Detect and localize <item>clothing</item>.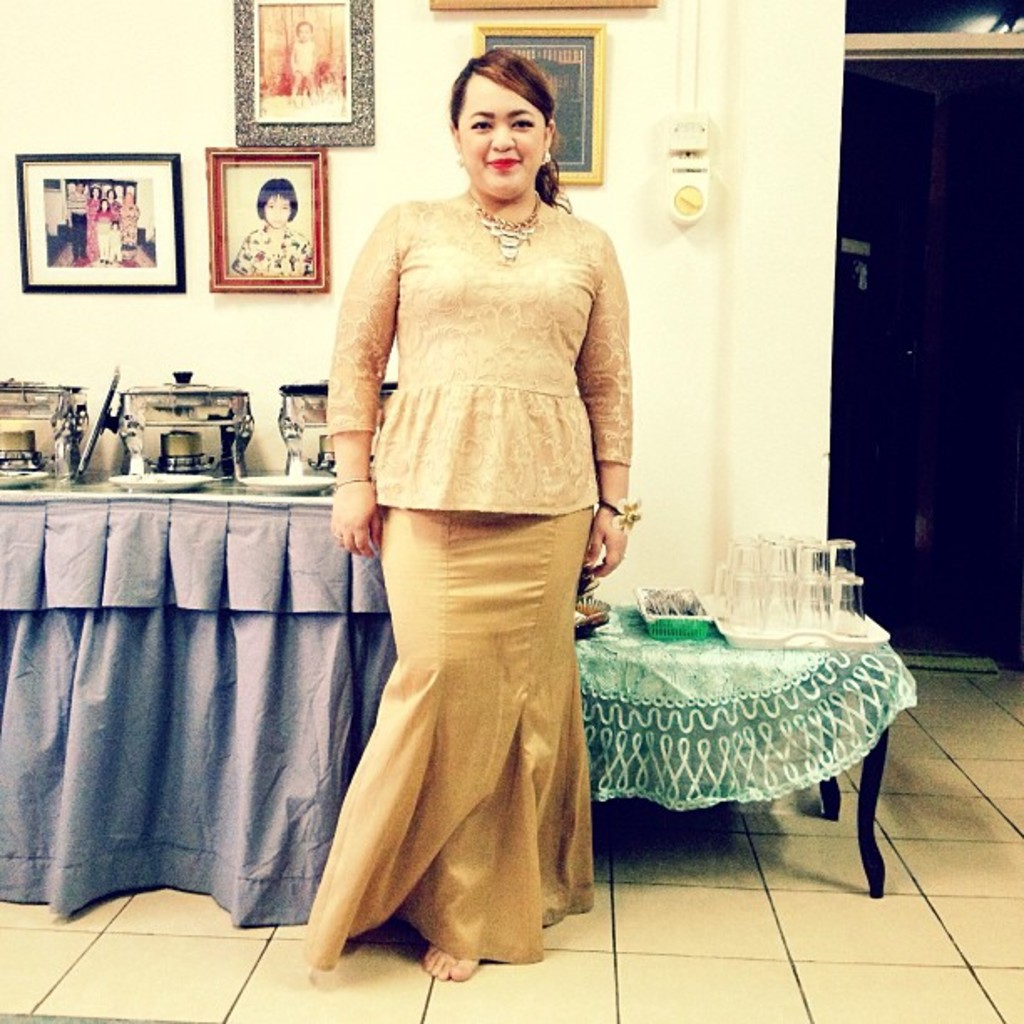
Localized at [310, 162, 646, 934].
